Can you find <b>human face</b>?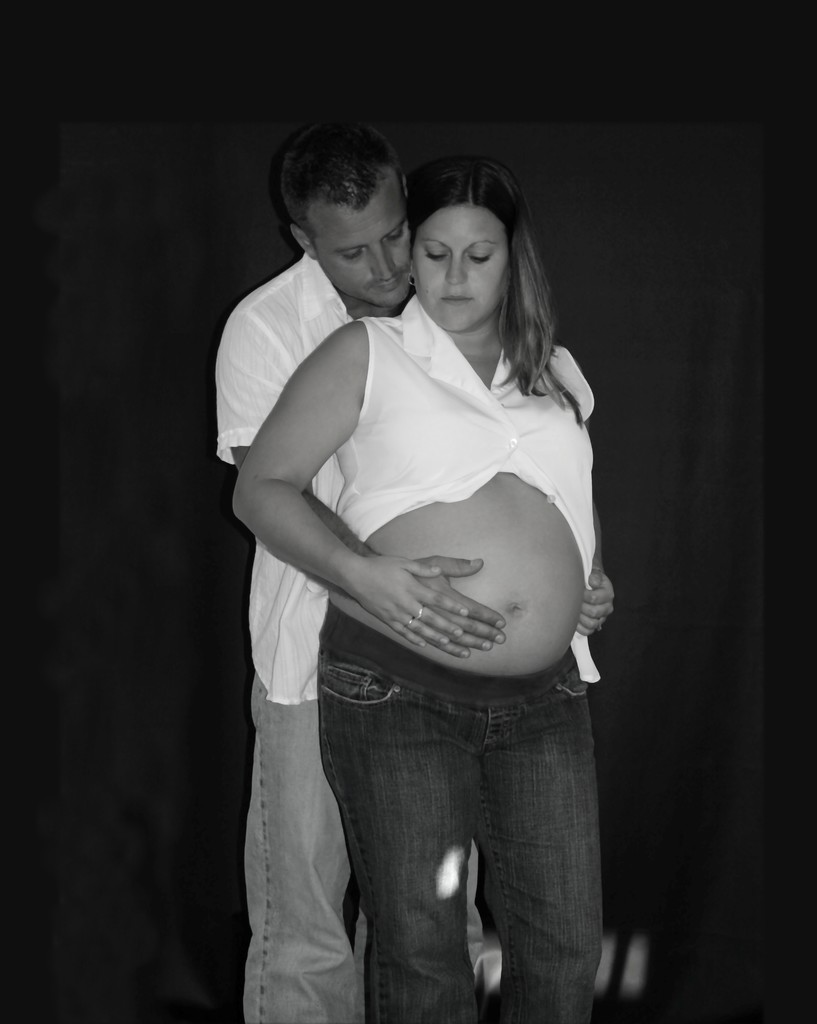
Yes, bounding box: (313,209,409,308).
